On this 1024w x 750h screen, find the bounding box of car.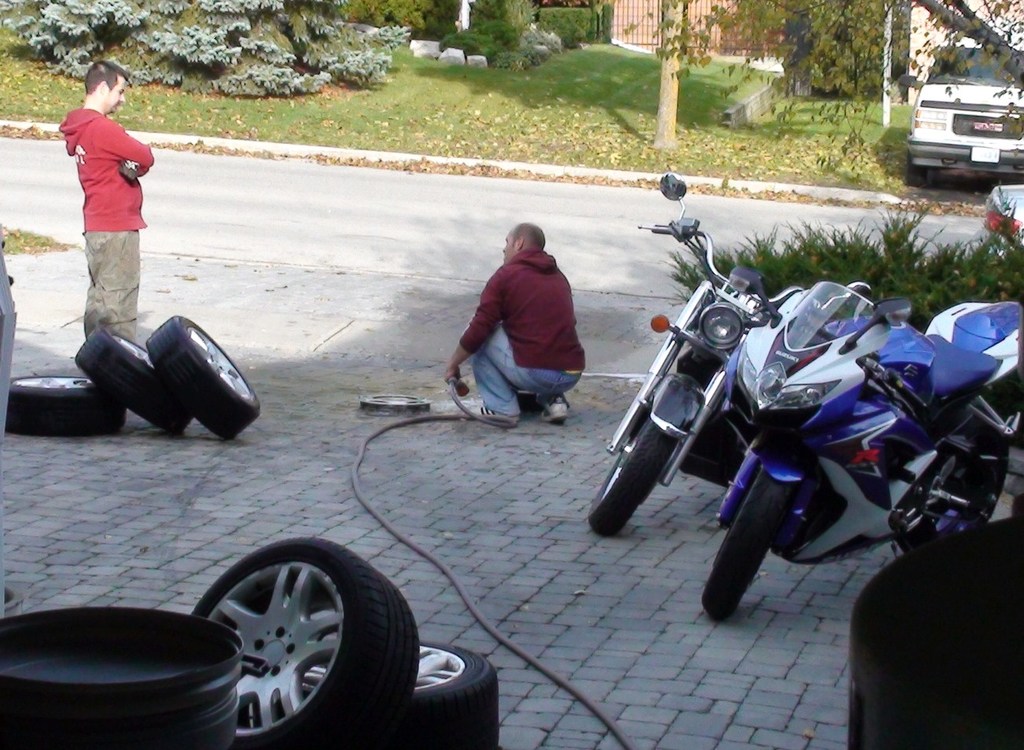
Bounding box: detection(973, 183, 1023, 265).
